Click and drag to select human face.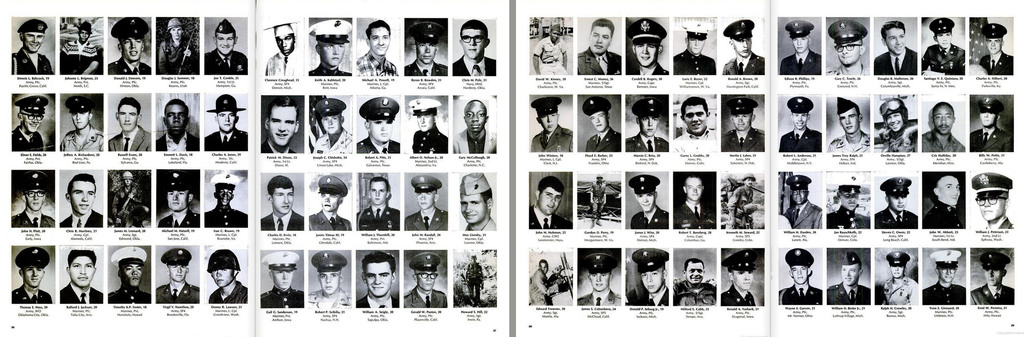
Selection: (x1=791, y1=186, x2=807, y2=204).
